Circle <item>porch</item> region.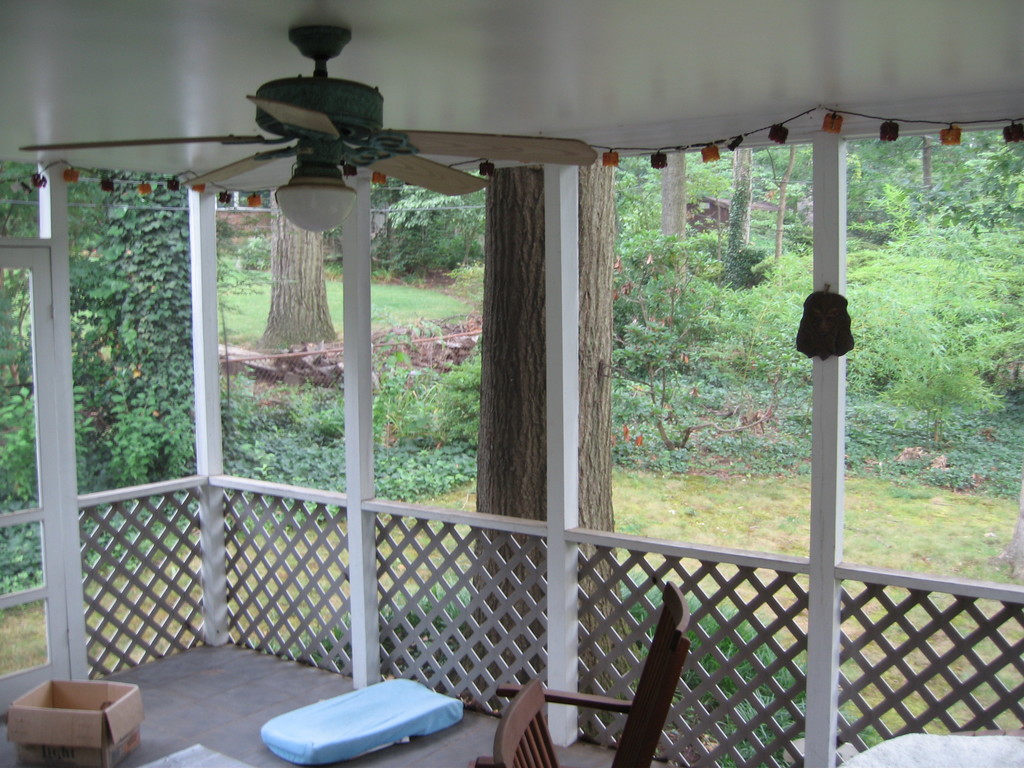
Region: (left=0, top=639, right=703, bottom=767).
